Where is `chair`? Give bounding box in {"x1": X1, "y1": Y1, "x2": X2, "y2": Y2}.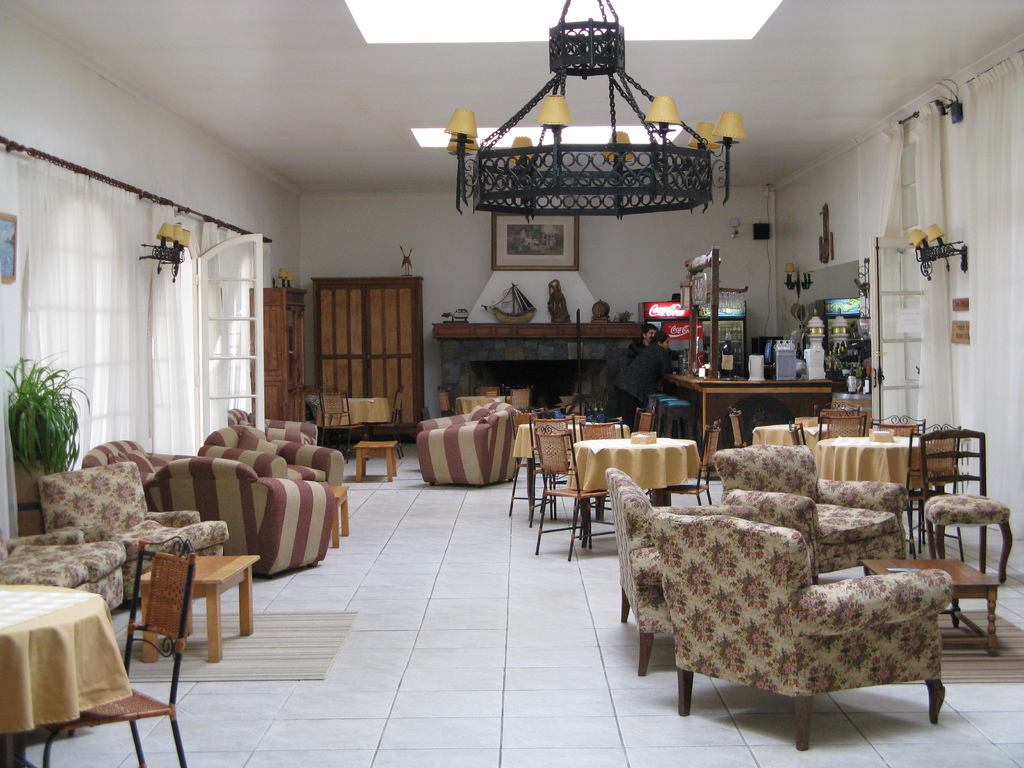
{"x1": 604, "y1": 467, "x2": 767, "y2": 677}.
